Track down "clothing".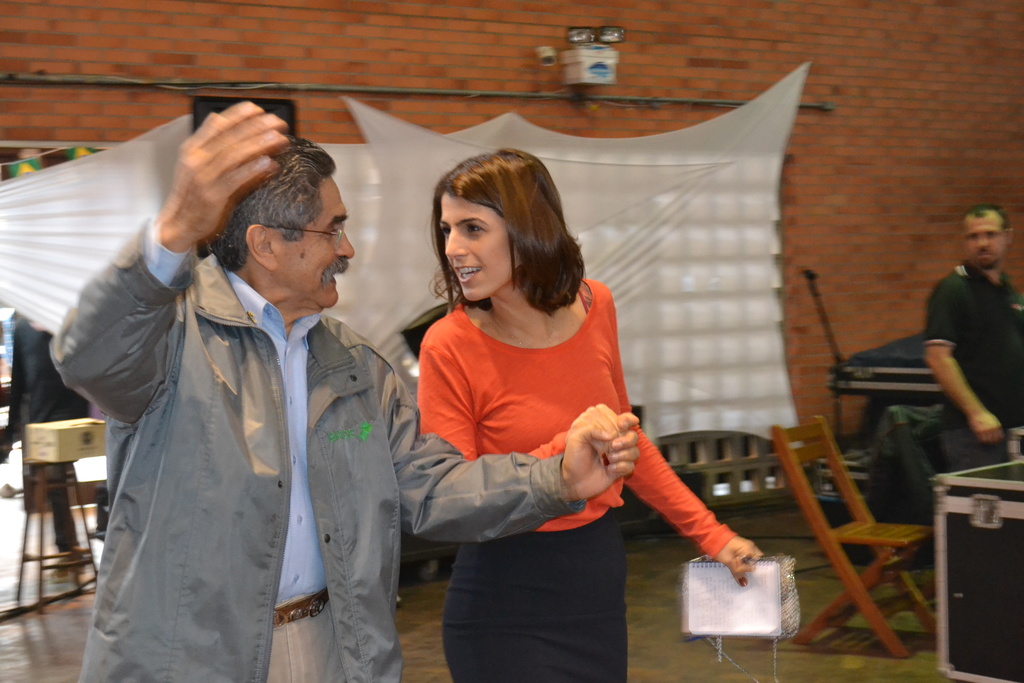
Tracked to [x1=11, y1=318, x2=87, y2=552].
